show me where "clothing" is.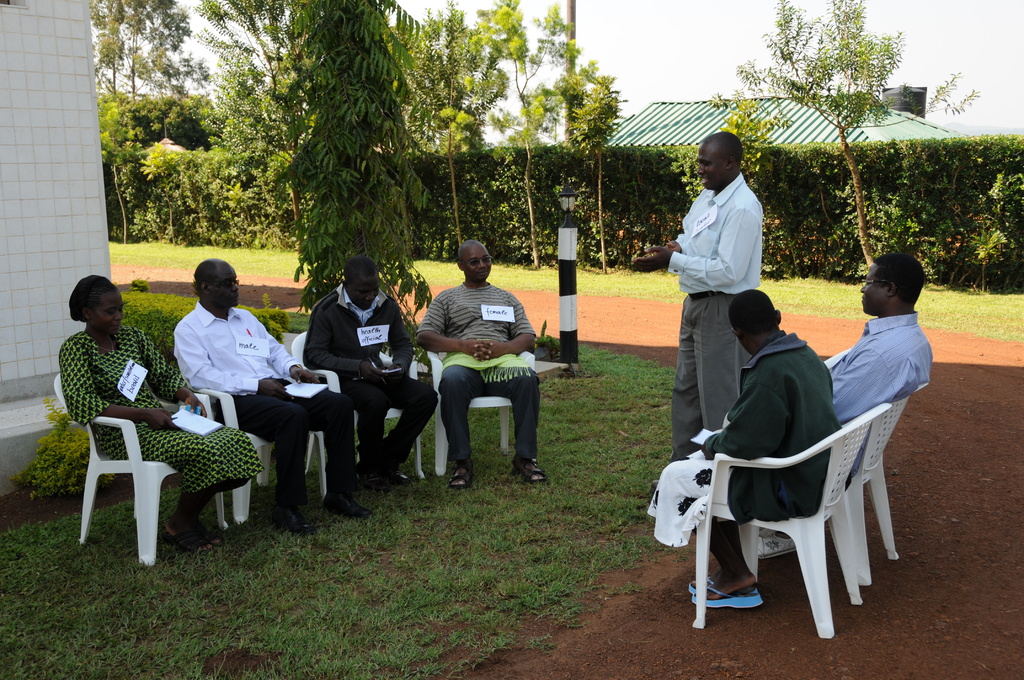
"clothing" is at detection(295, 275, 436, 466).
